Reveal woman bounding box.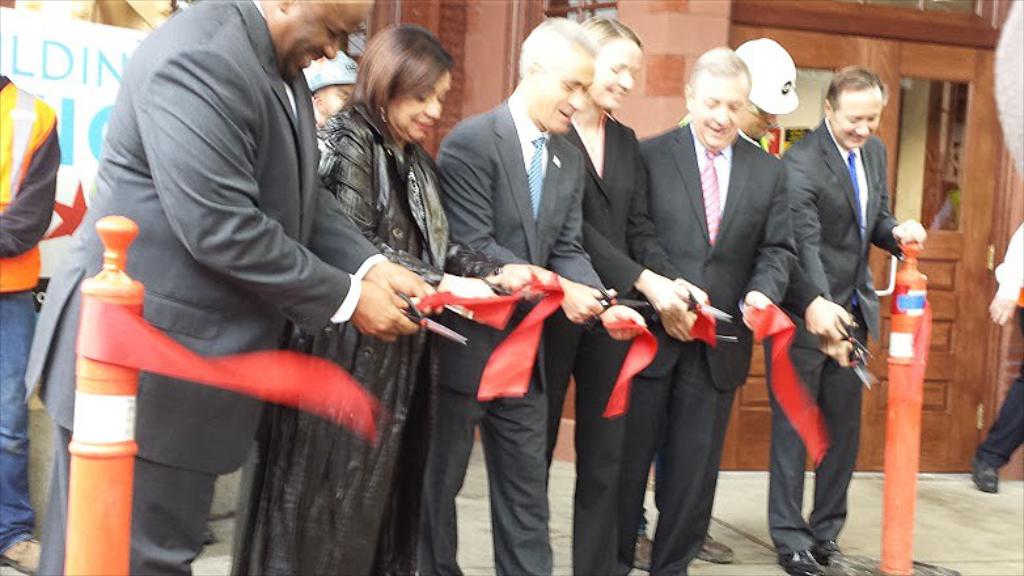
Revealed: box=[223, 20, 539, 575].
